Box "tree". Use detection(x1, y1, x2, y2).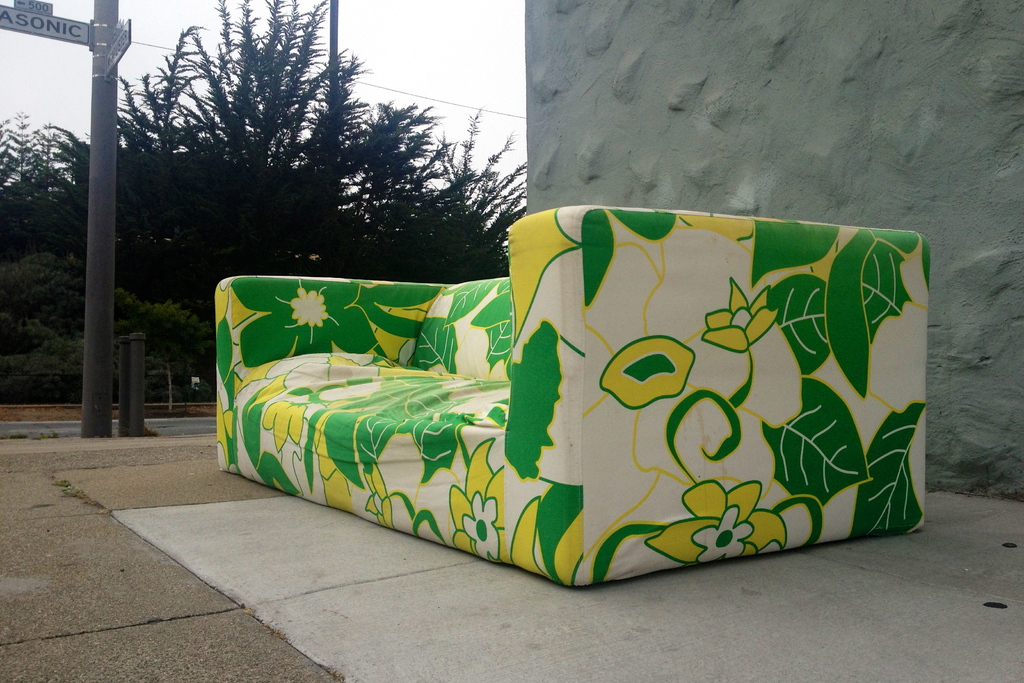
detection(0, 0, 525, 406).
